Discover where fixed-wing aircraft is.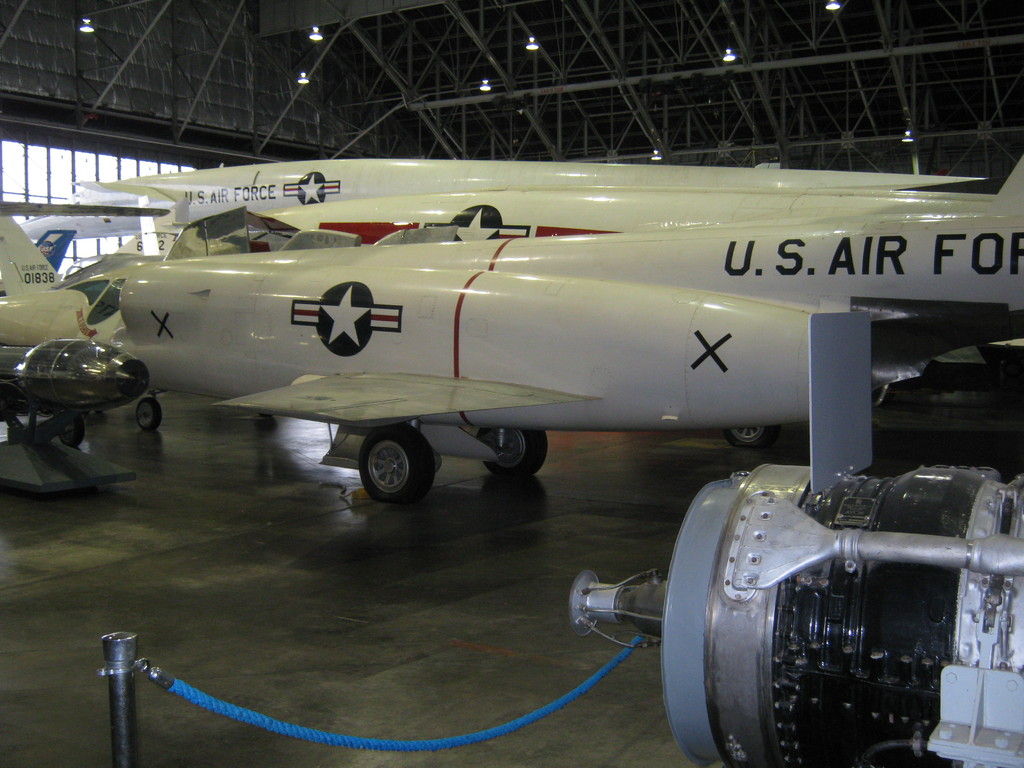
Discovered at {"left": 0, "top": 342, "right": 161, "bottom": 442}.
